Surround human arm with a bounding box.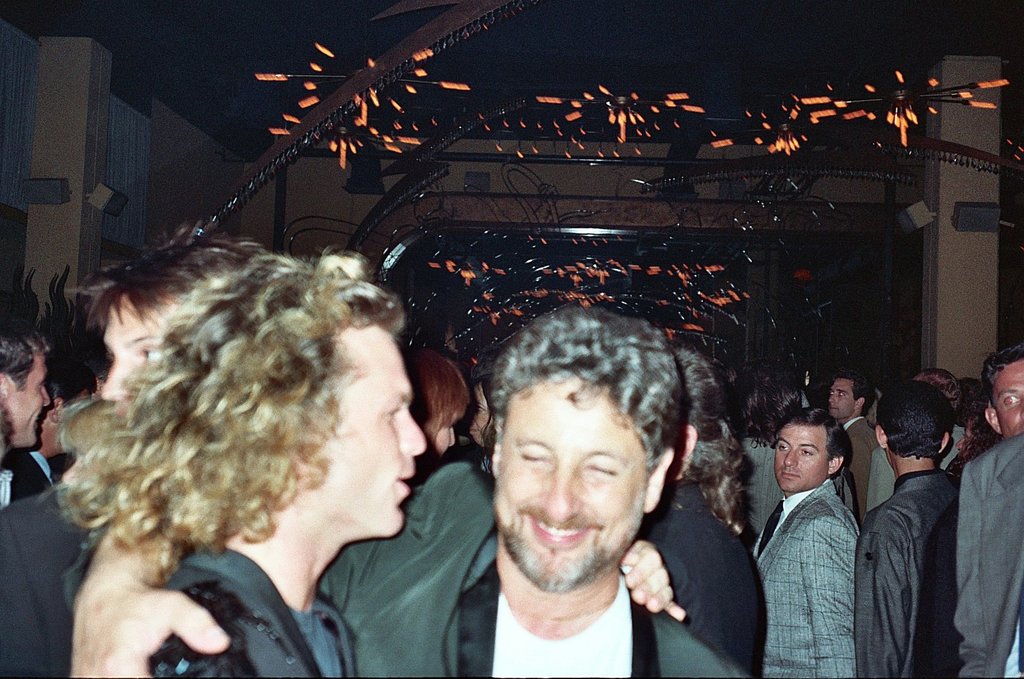
844:439:870:518.
